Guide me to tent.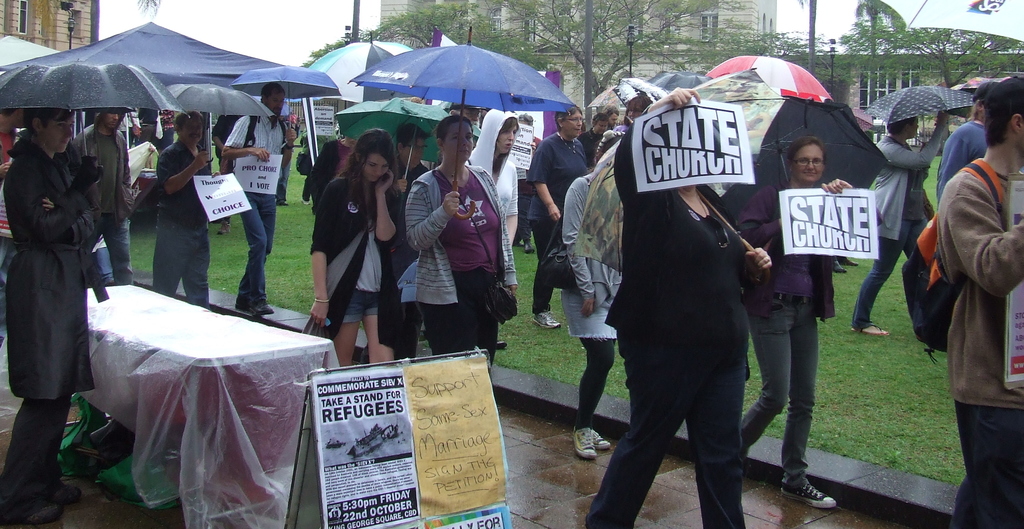
Guidance: detection(0, 13, 300, 107).
